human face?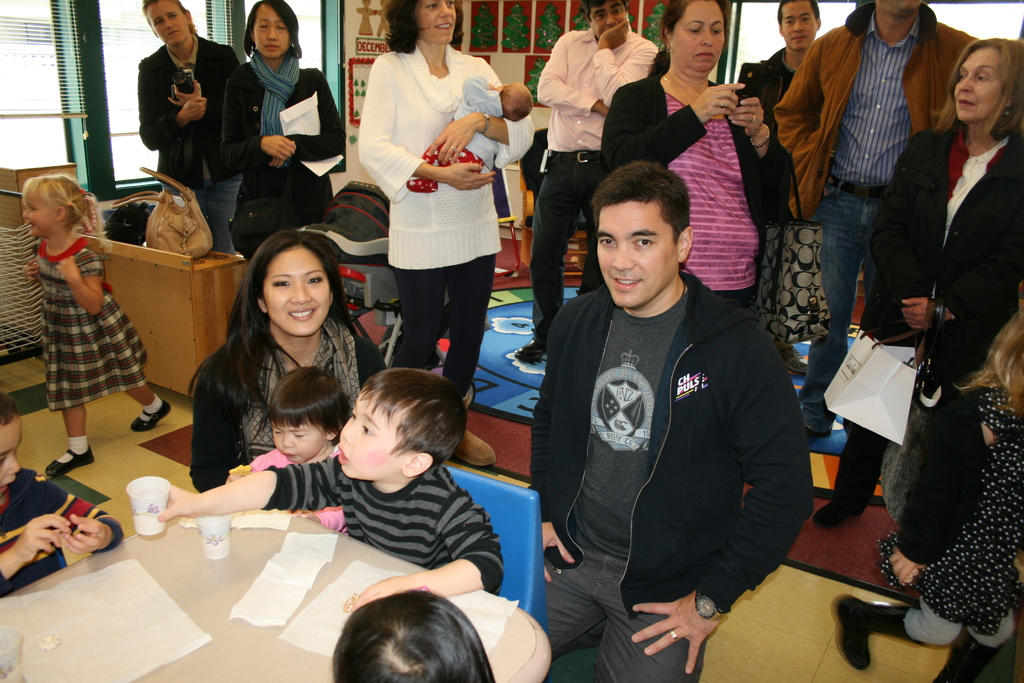
BBox(781, 1, 816, 45)
